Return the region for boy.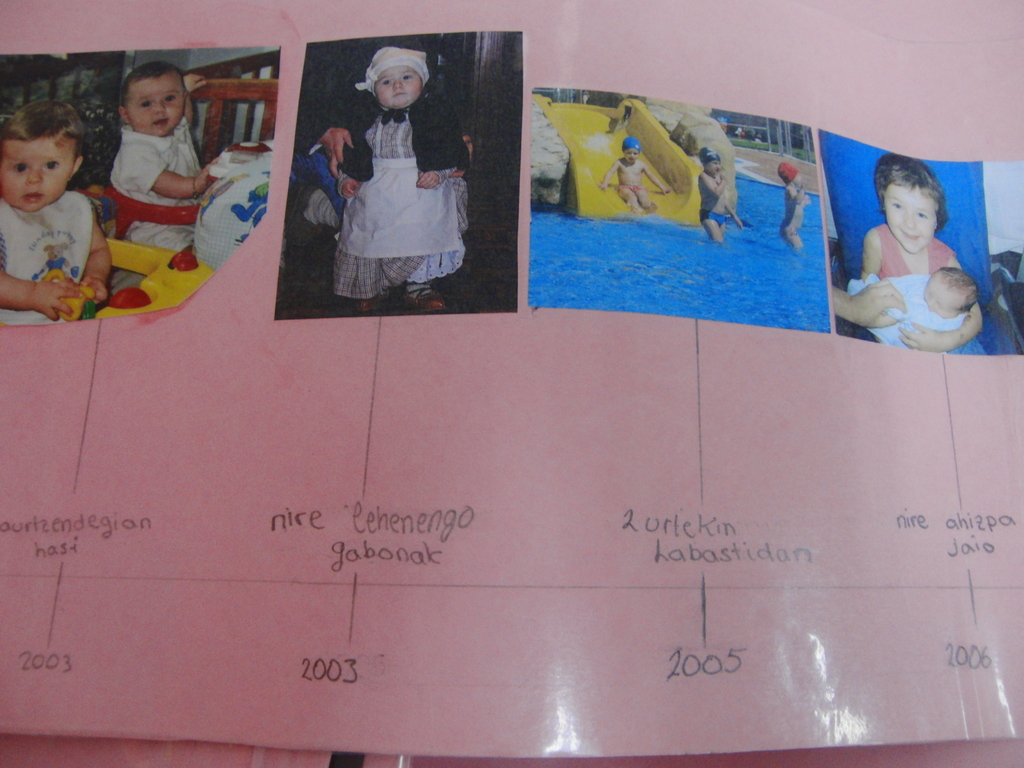
{"left": 0, "top": 97, "right": 109, "bottom": 325}.
